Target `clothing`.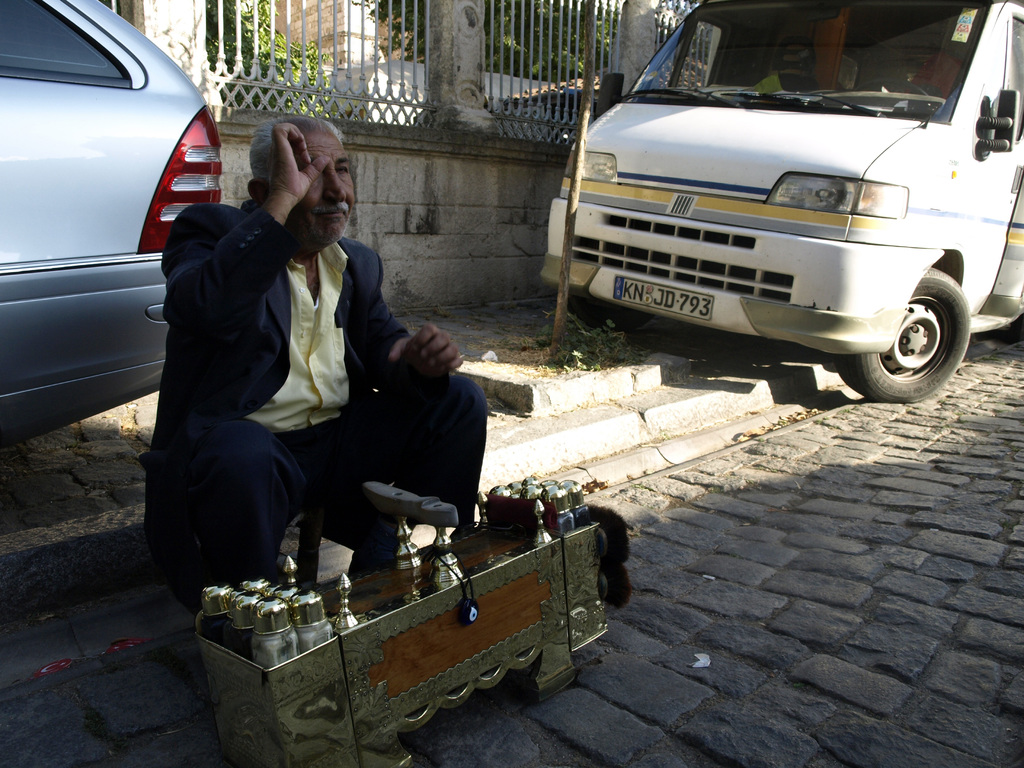
Target region: (left=145, top=138, right=468, bottom=611).
